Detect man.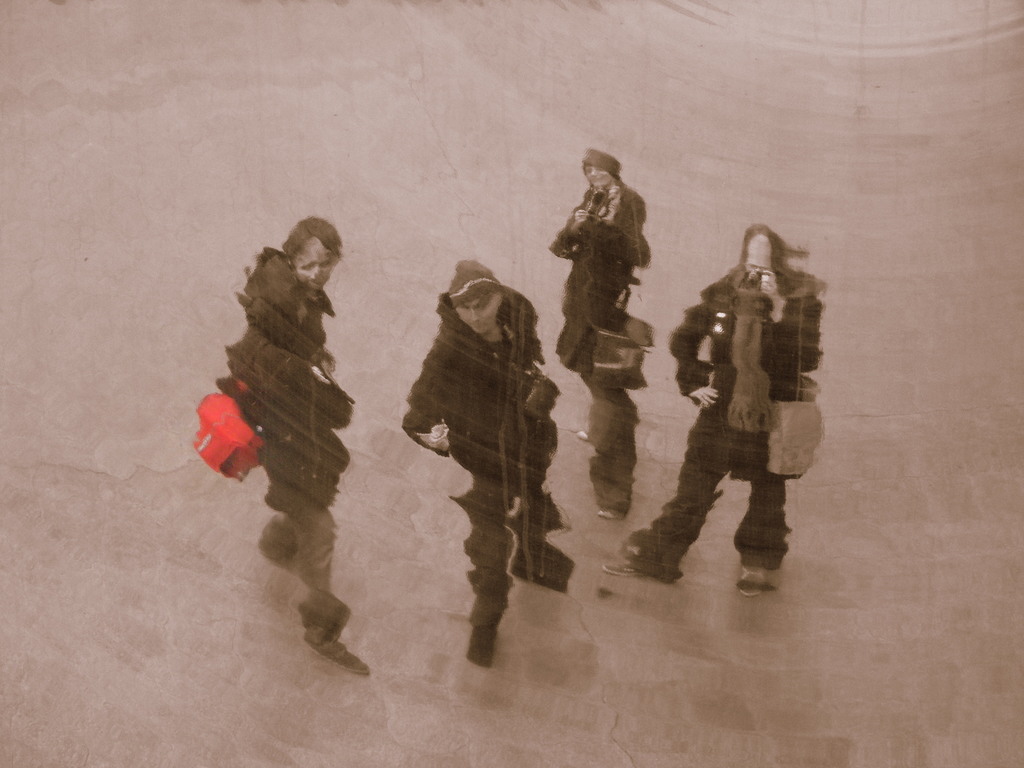
Detected at <bbox>398, 257, 582, 666</bbox>.
